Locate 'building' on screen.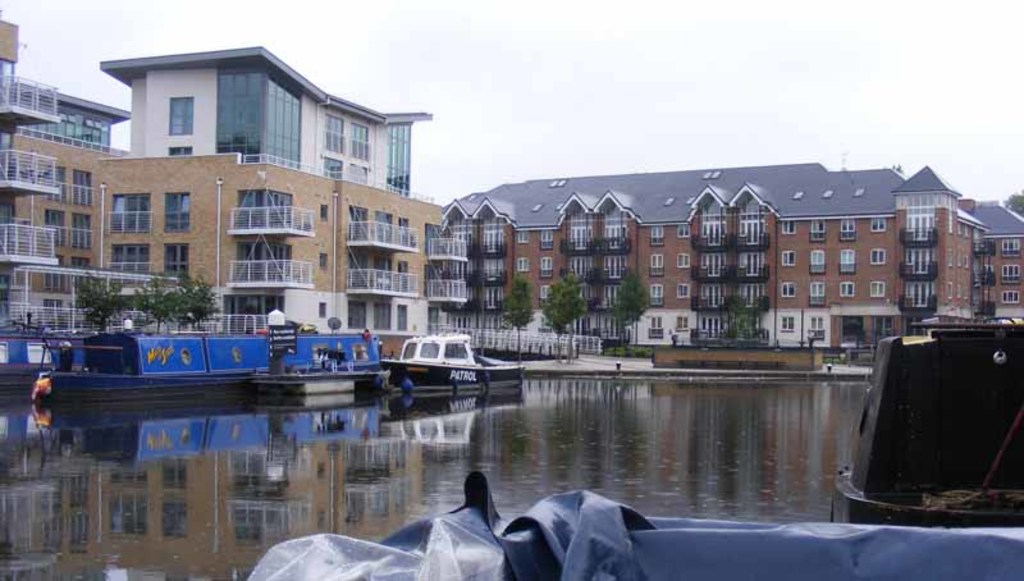
On screen at [x1=0, y1=12, x2=467, y2=339].
